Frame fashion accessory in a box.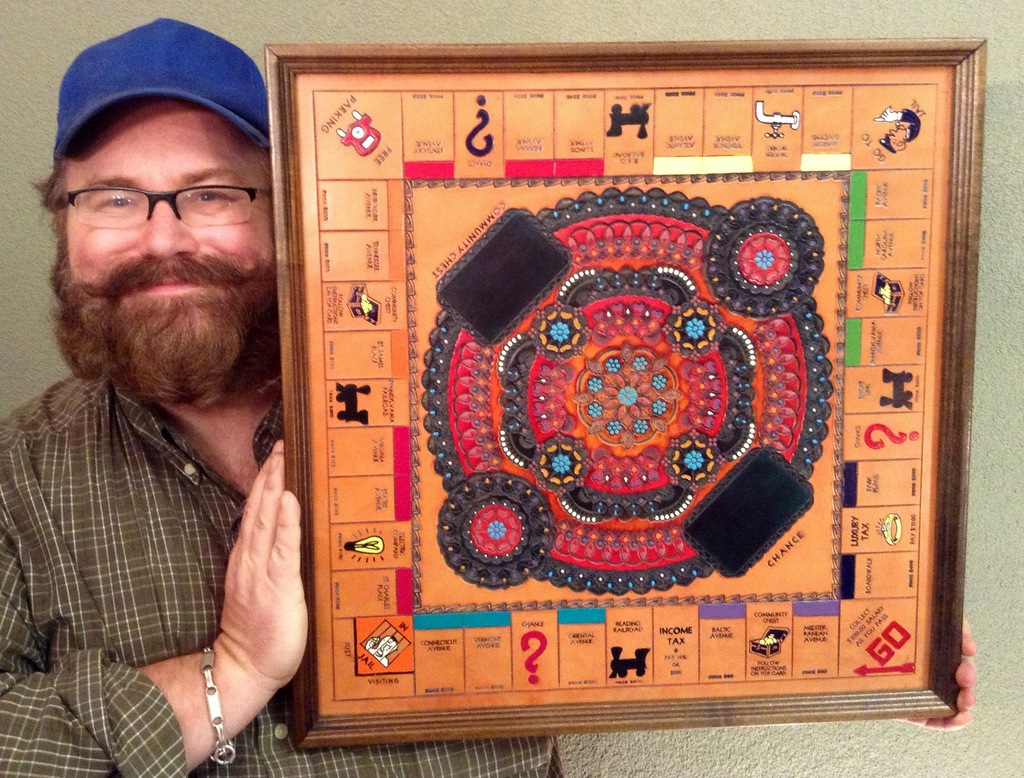
(x1=196, y1=649, x2=239, y2=765).
